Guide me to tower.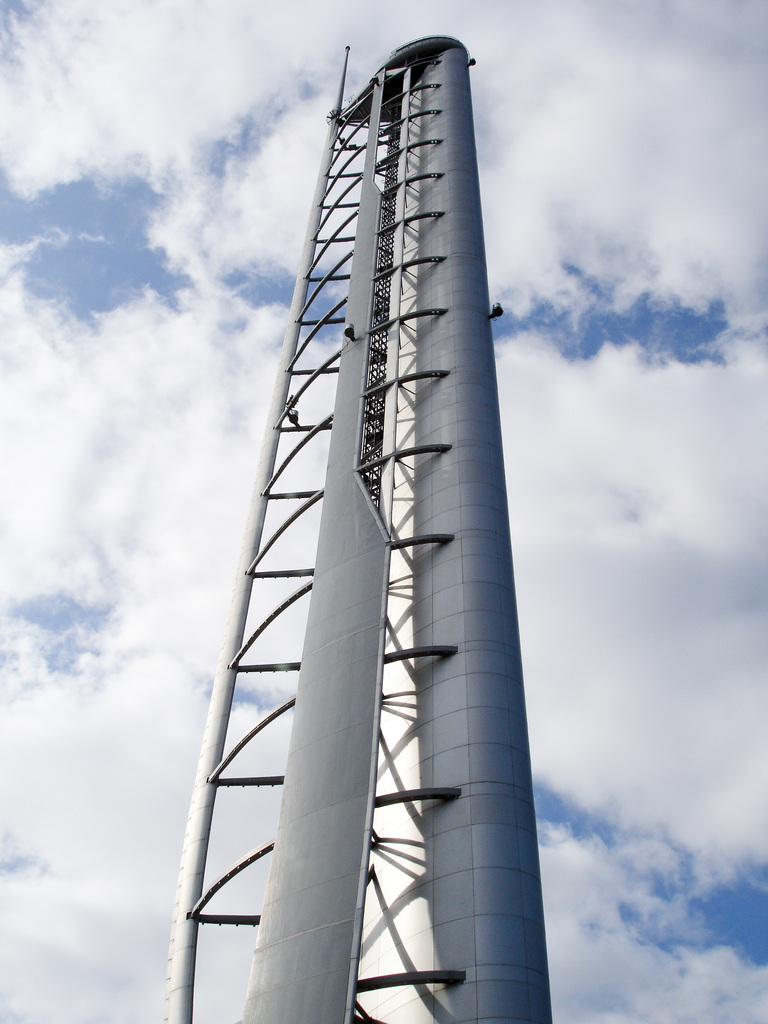
Guidance: locate(131, 33, 577, 934).
